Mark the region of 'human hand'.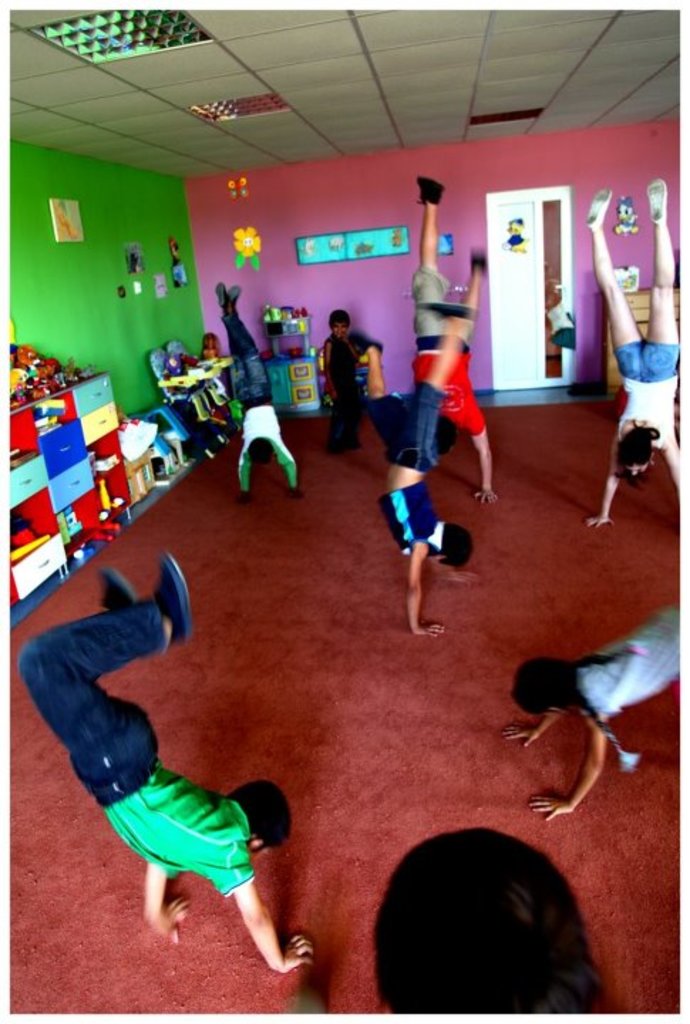
Region: 149:896:191:947.
